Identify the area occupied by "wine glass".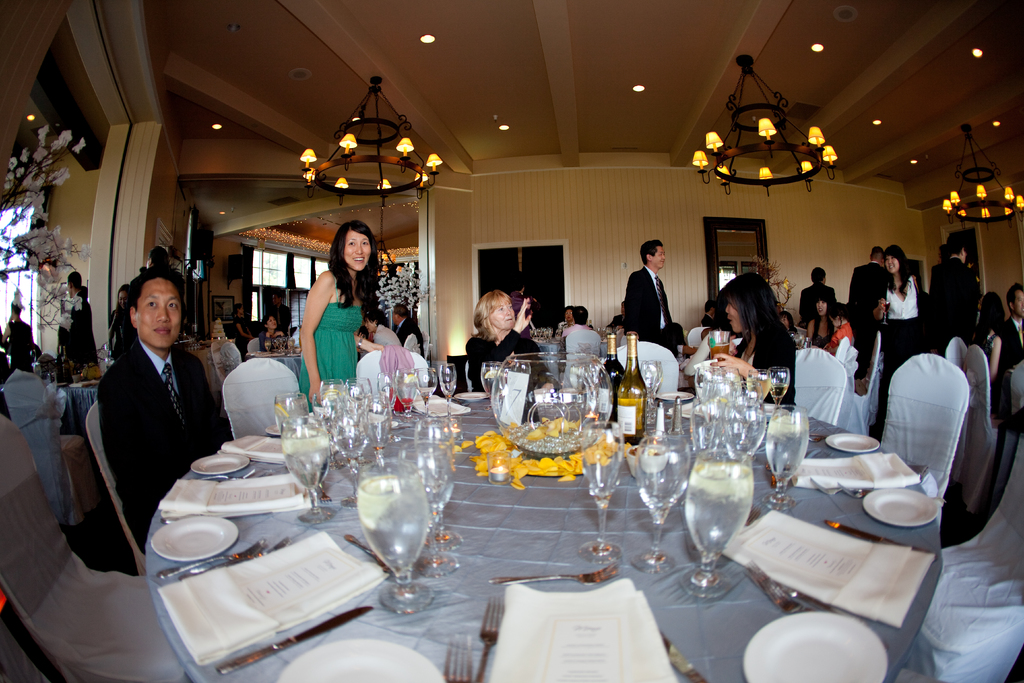
Area: (left=679, top=456, right=753, bottom=600).
